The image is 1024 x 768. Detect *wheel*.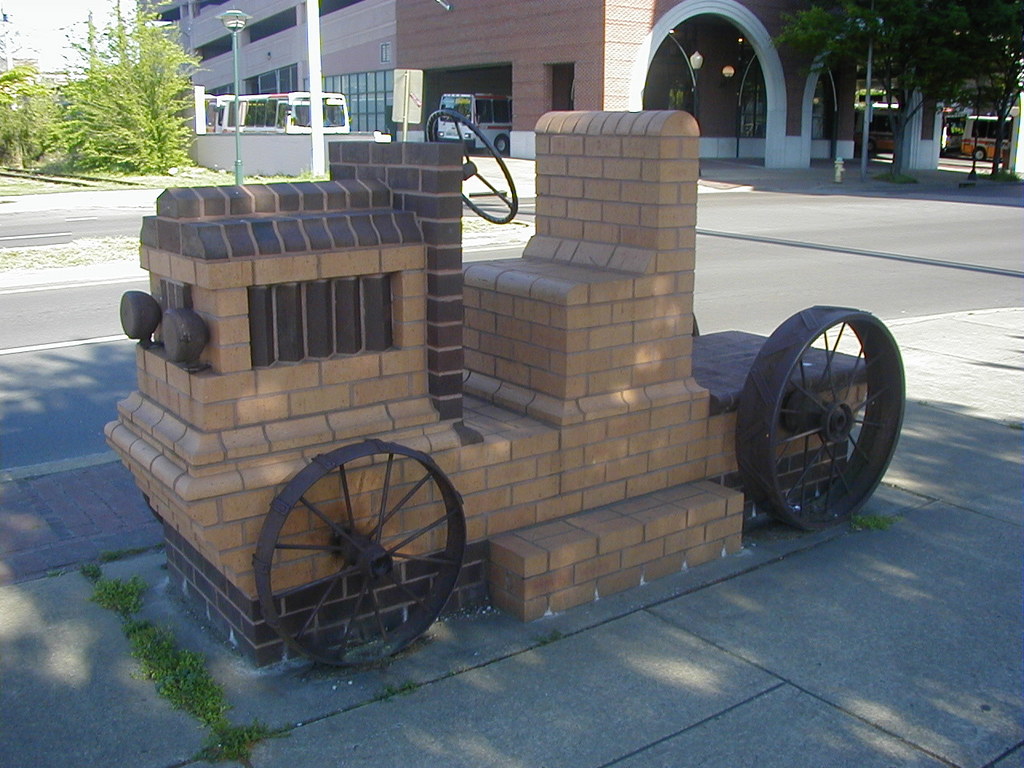
Detection: locate(494, 138, 509, 154).
